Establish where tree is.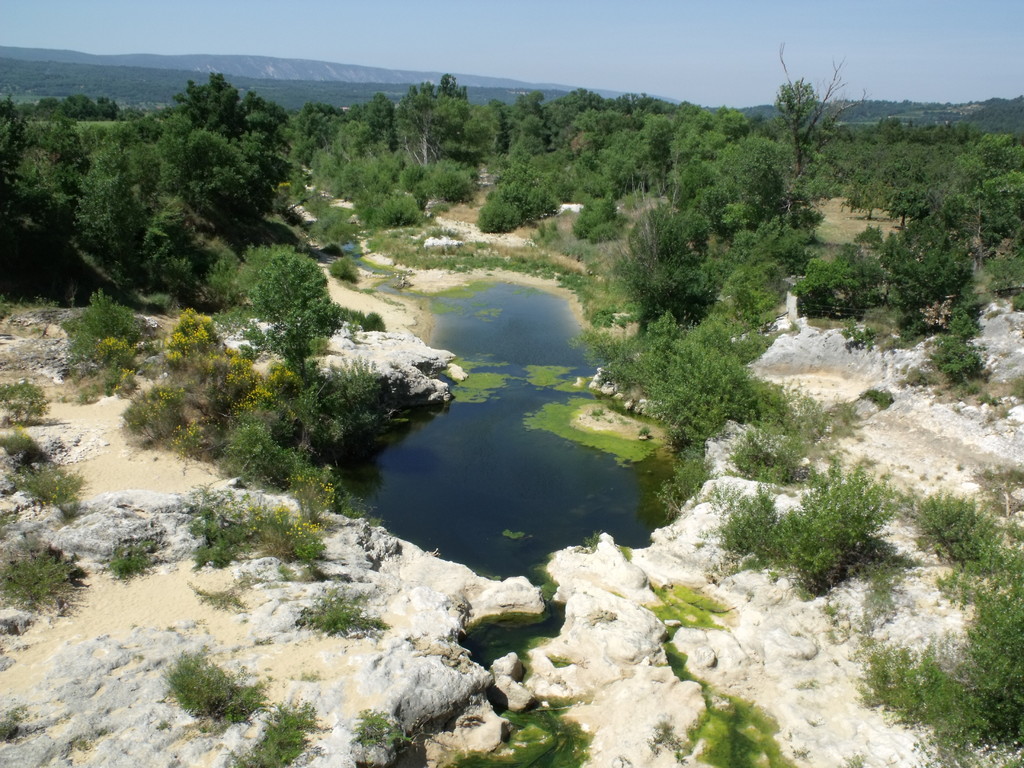
Established at x1=310, y1=106, x2=360, y2=161.
